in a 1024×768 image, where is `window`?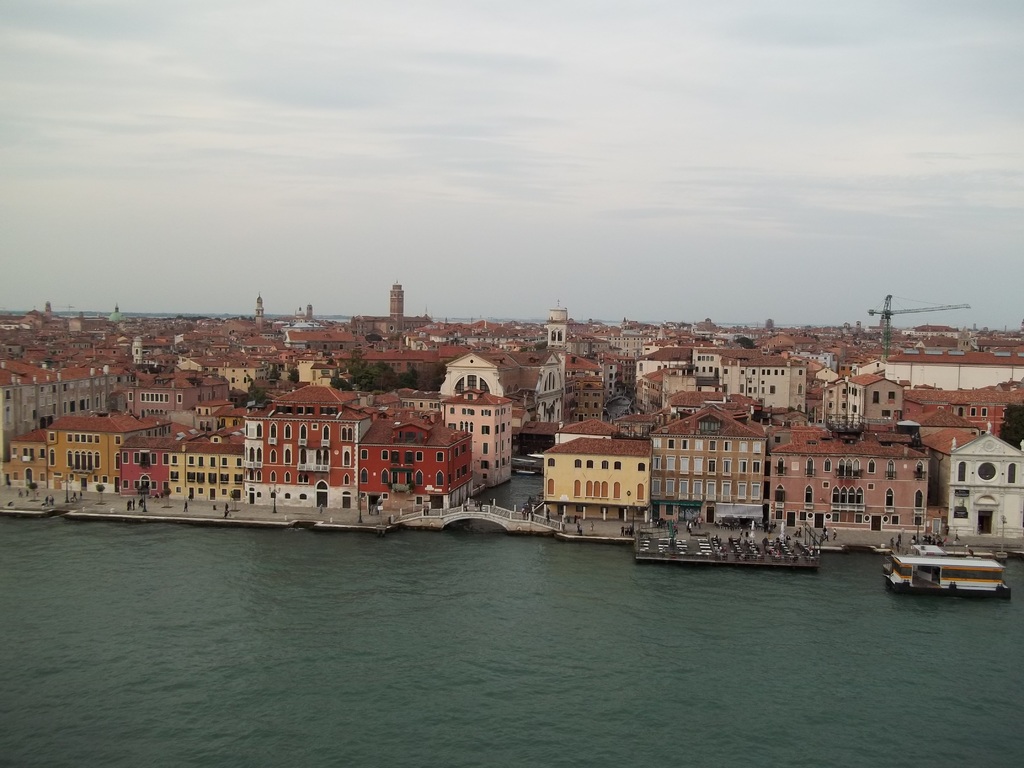
pyautogui.locateOnScreen(738, 458, 748, 474).
